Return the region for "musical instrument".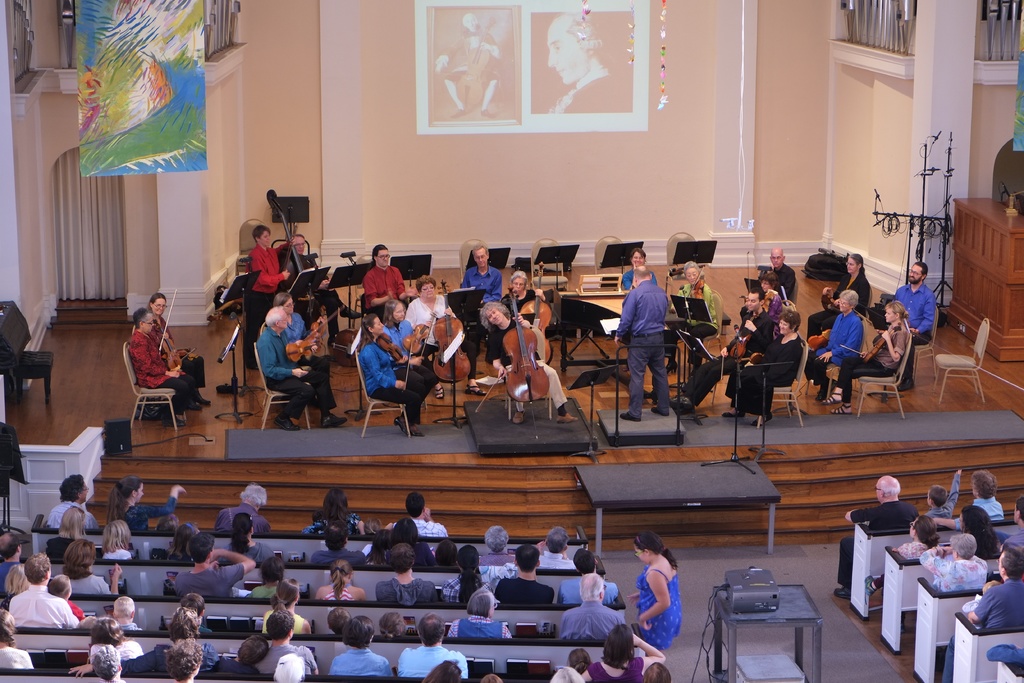
x1=401, y1=308, x2=440, y2=368.
